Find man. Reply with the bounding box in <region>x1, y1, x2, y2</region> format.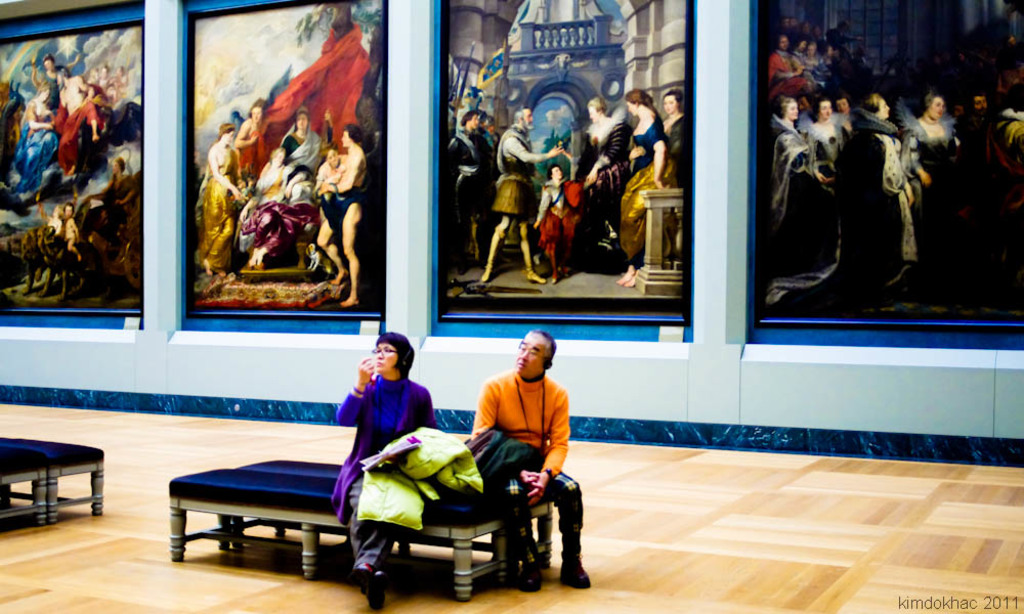
<region>476, 113, 497, 206</region>.
